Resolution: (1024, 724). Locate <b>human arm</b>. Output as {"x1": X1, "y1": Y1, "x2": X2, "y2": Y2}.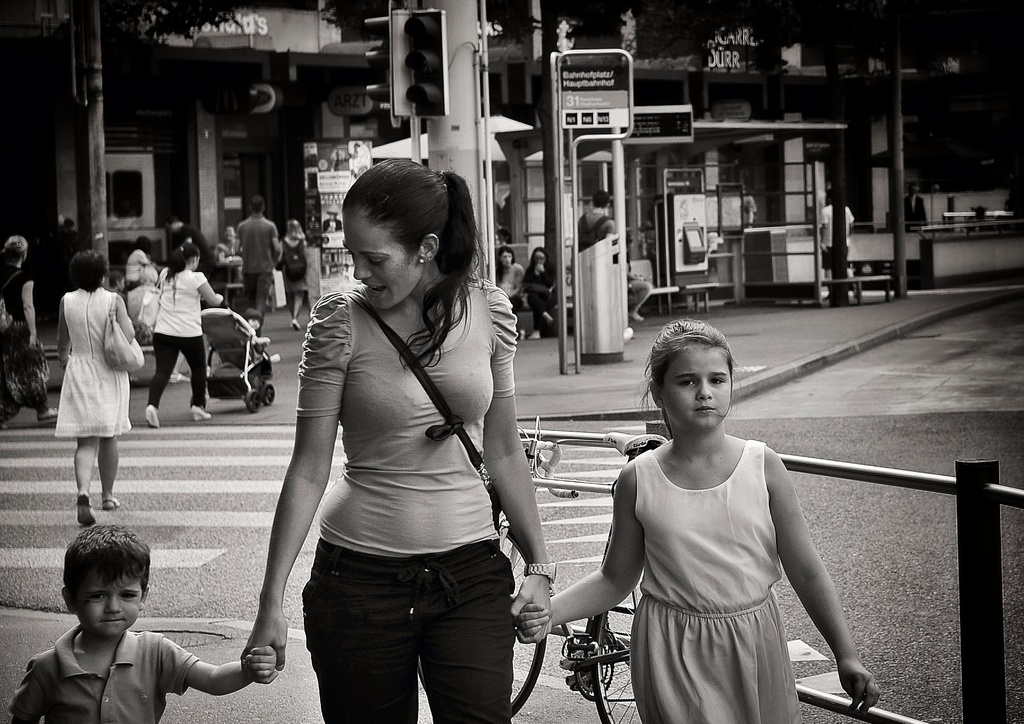
{"x1": 56, "y1": 297, "x2": 72, "y2": 368}.
